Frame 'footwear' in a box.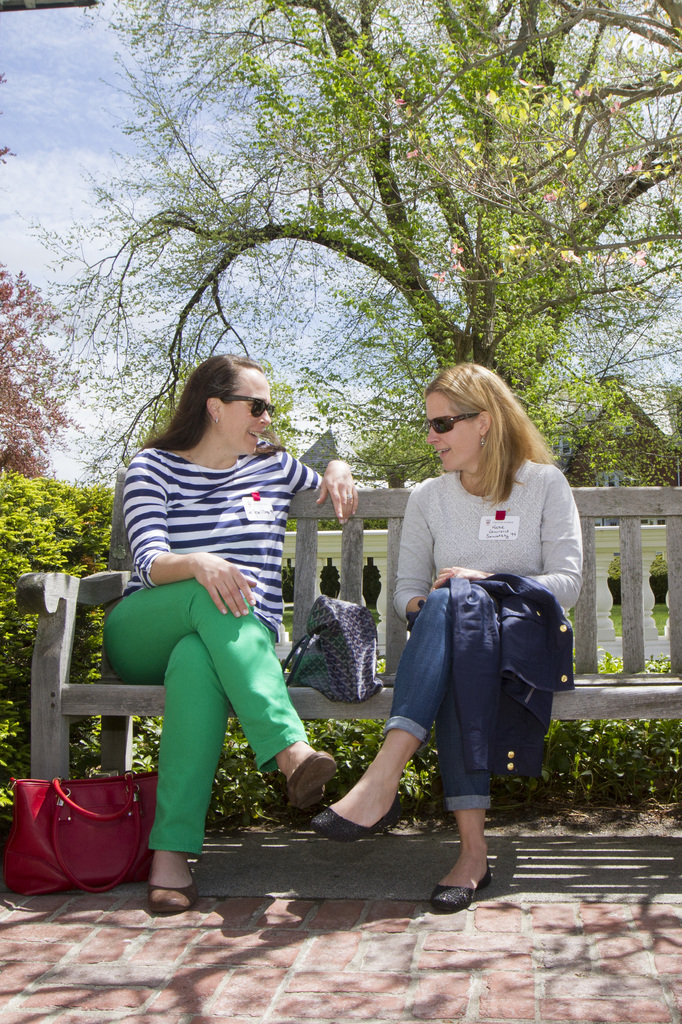
select_region(308, 772, 408, 841).
